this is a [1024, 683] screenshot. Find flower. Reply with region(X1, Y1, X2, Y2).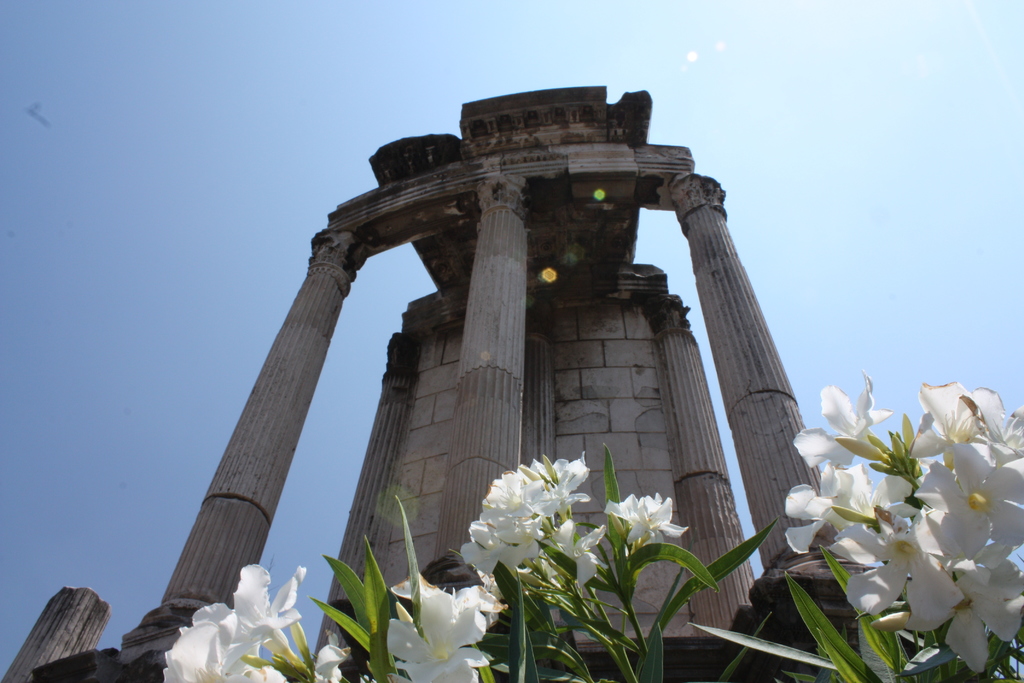
region(481, 568, 533, 607).
